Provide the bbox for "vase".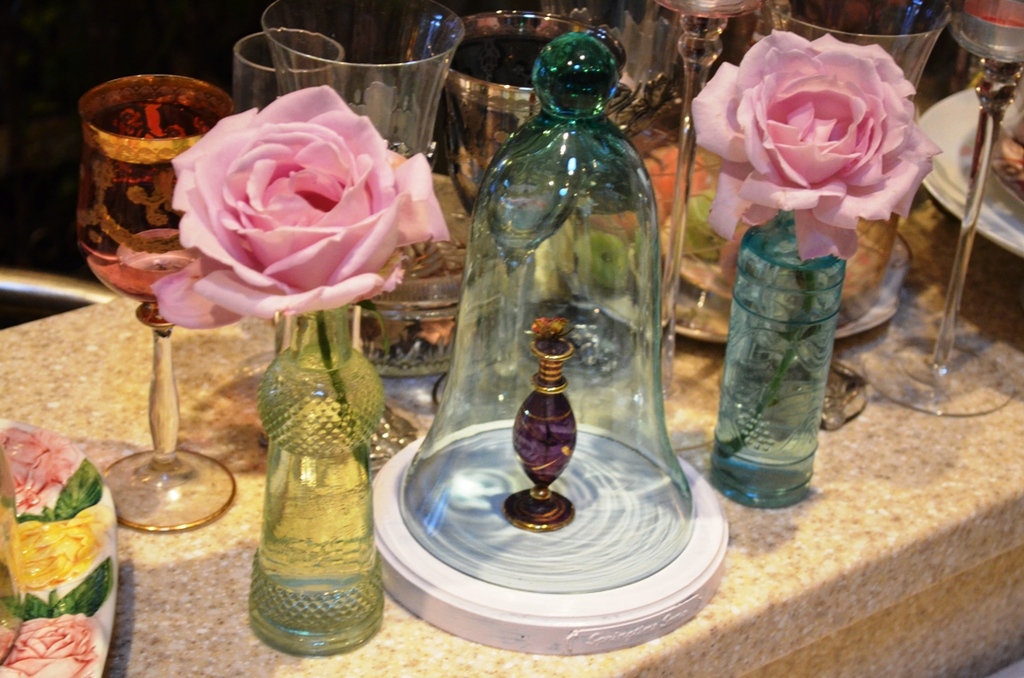
detection(705, 207, 846, 509).
